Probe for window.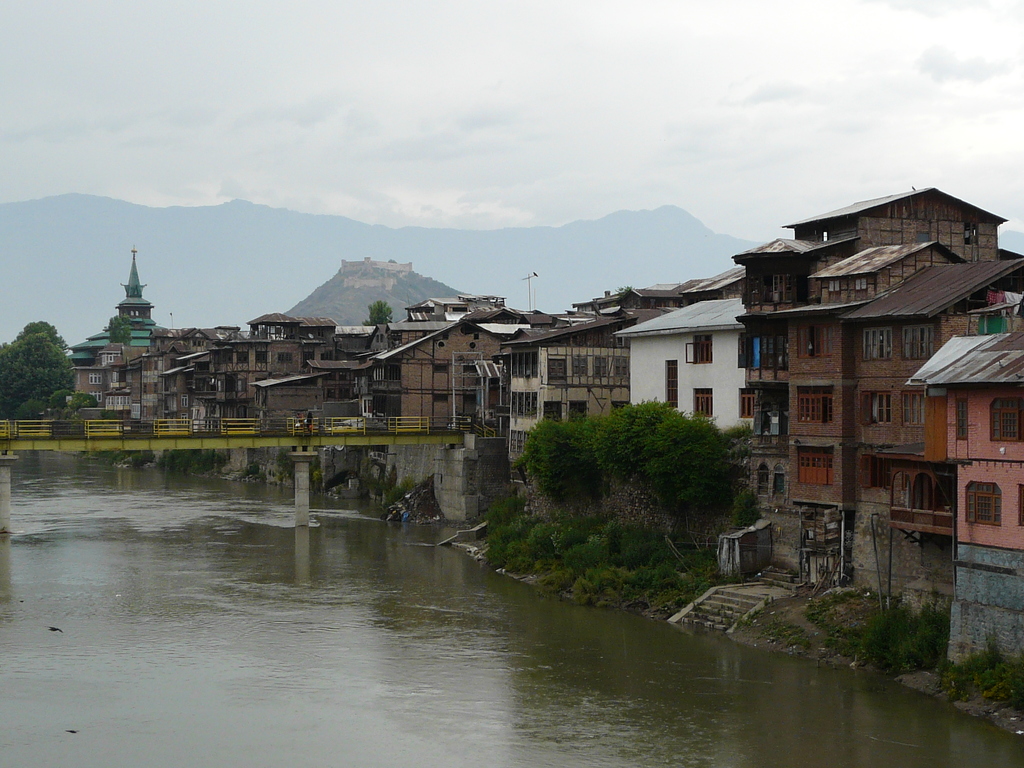
Probe result: bbox(981, 397, 1023, 445).
